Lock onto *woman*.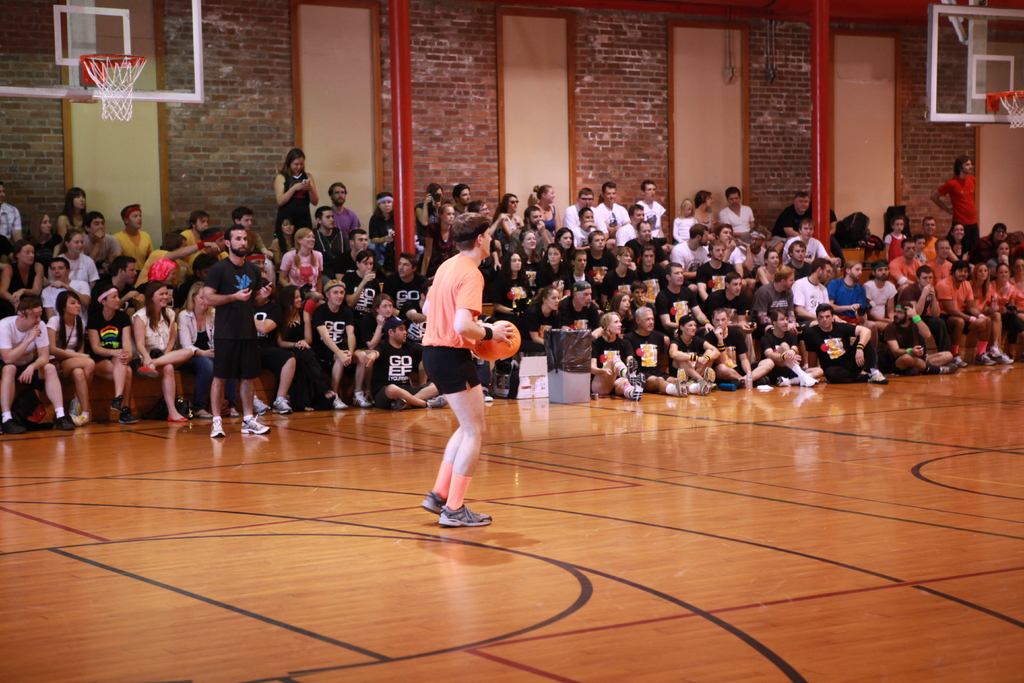
Locked: rect(365, 191, 394, 270).
